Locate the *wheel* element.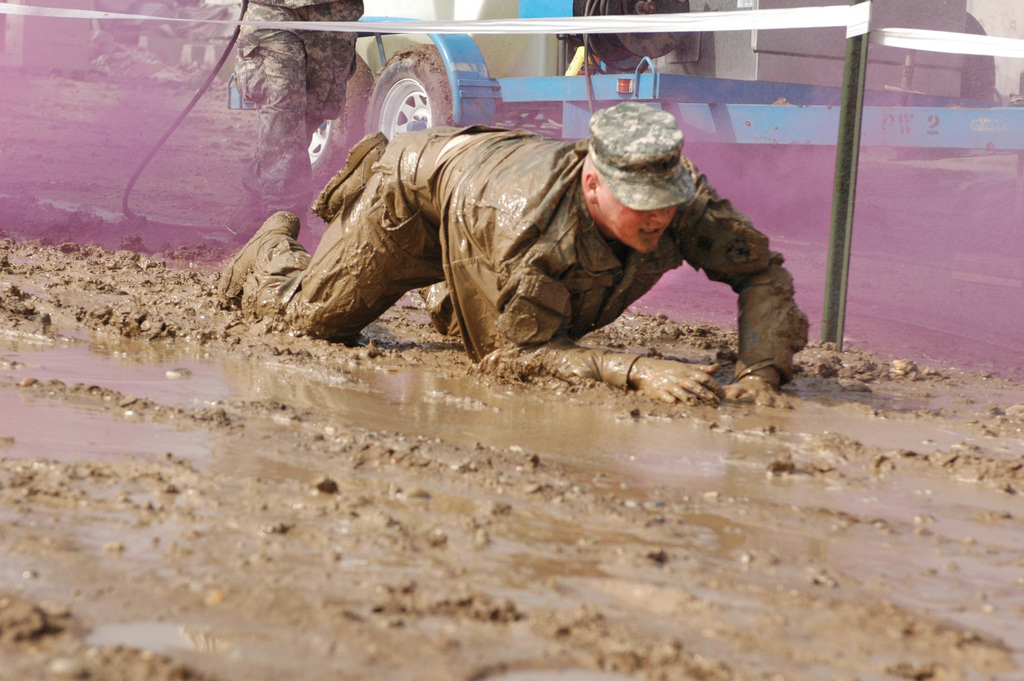
Element bbox: {"x1": 358, "y1": 36, "x2": 484, "y2": 140}.
